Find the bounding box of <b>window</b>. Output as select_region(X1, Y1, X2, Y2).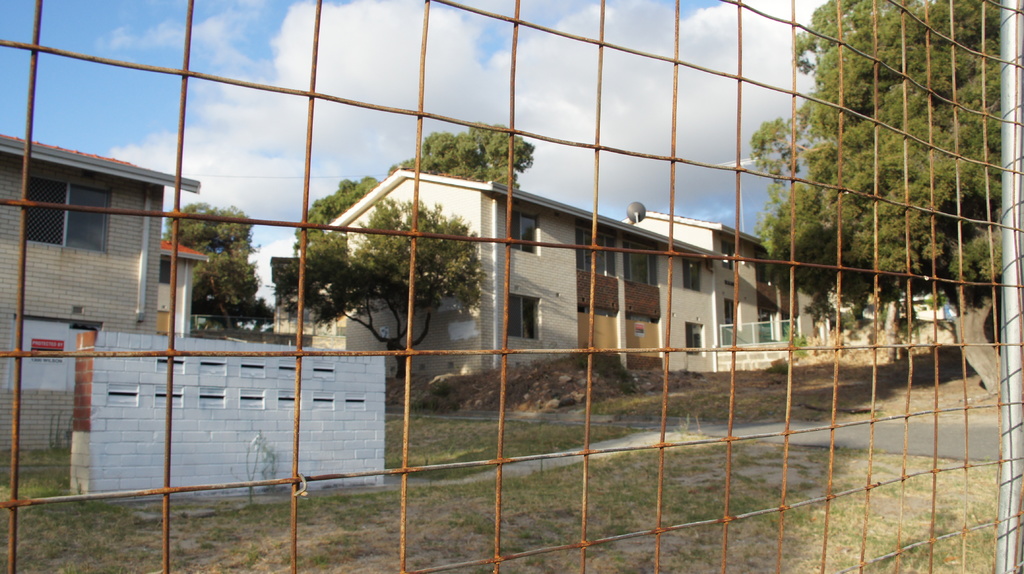
select_region(509, 209, 548, 258).
